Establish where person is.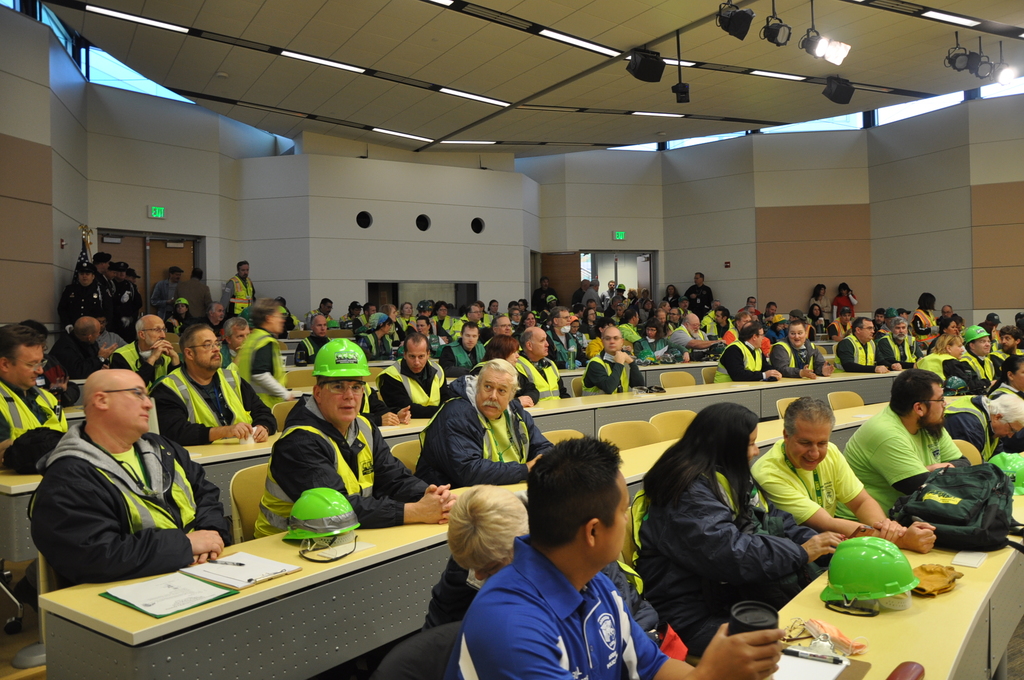
Established at [48,312,110,385].
